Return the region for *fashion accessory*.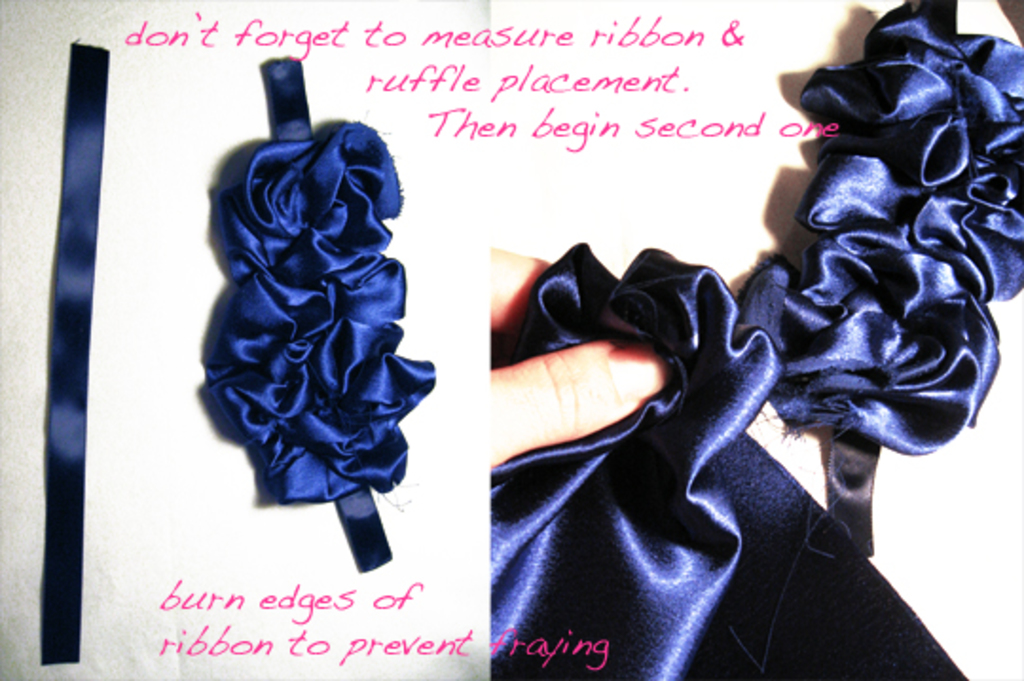
734,0,1022,561.
